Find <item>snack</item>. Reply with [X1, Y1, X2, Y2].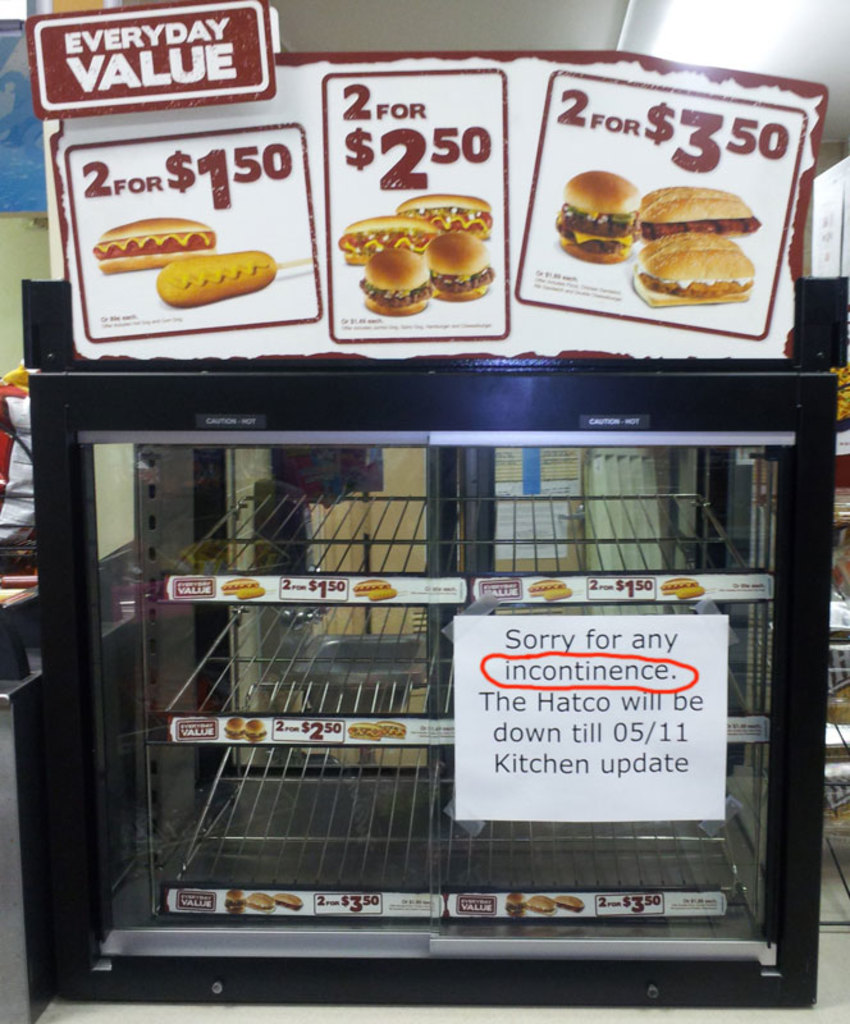
[525, 899, 556, 913].
